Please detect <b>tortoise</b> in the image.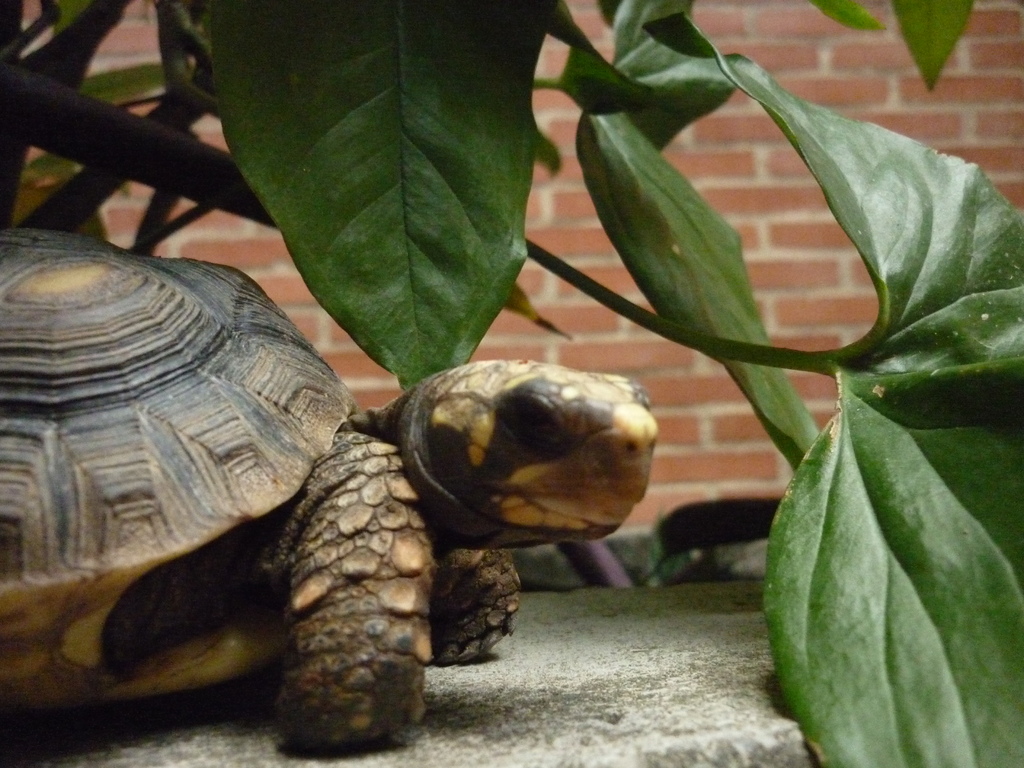
[x1=0, y1=223, x2=657, y2=750].
